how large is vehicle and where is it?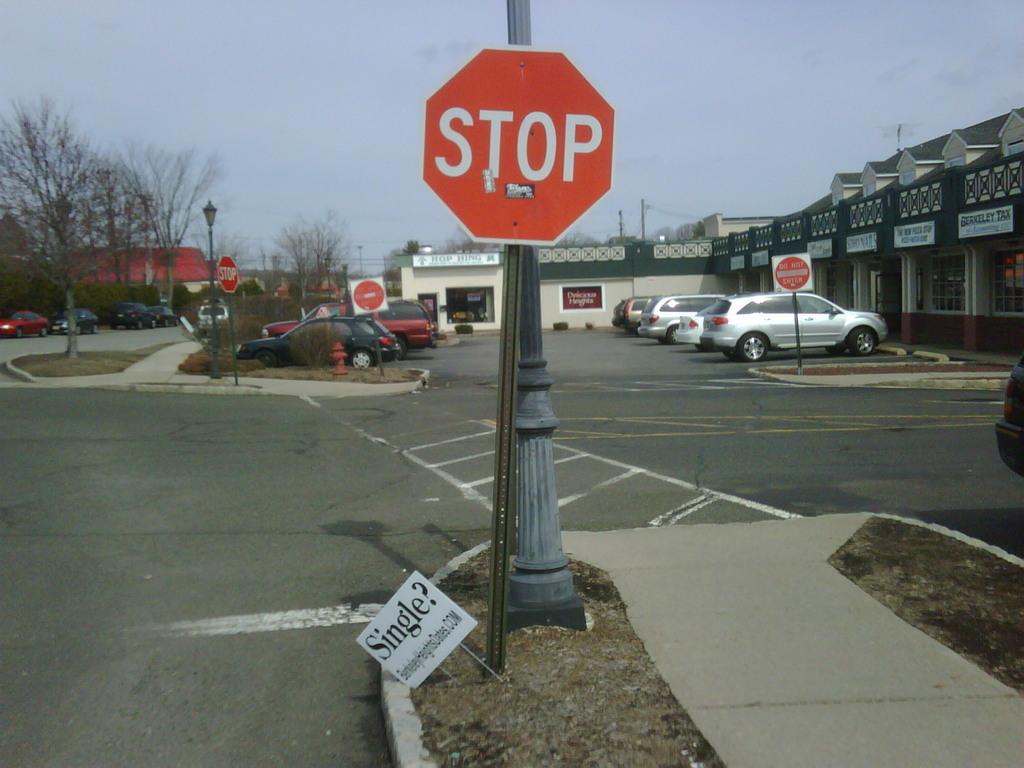
Bounding box: region(636, 292, 701, 346).
